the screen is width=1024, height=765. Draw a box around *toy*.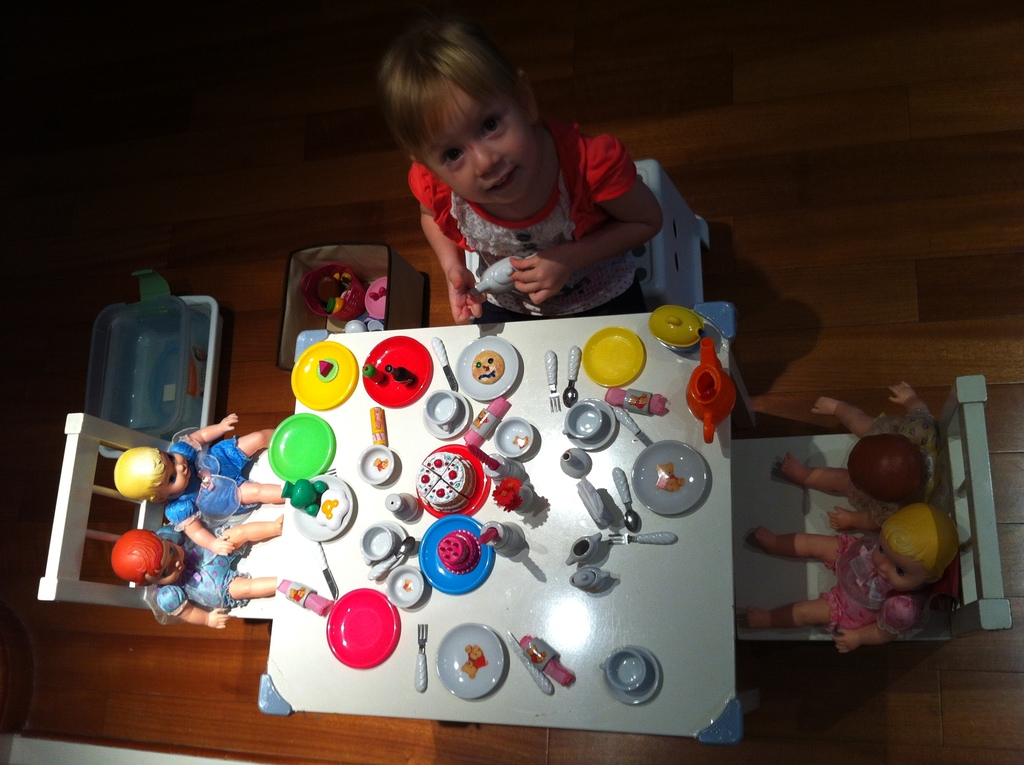
box(291, 343, 357, 409).
